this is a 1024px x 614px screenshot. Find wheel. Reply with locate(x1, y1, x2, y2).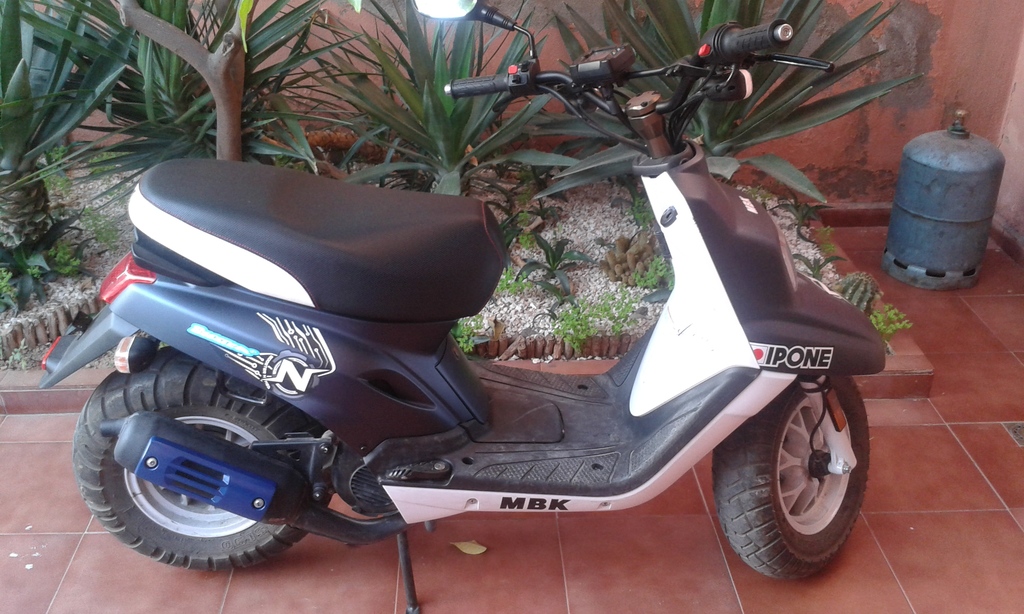
locate(738, 381, 874, 579).
